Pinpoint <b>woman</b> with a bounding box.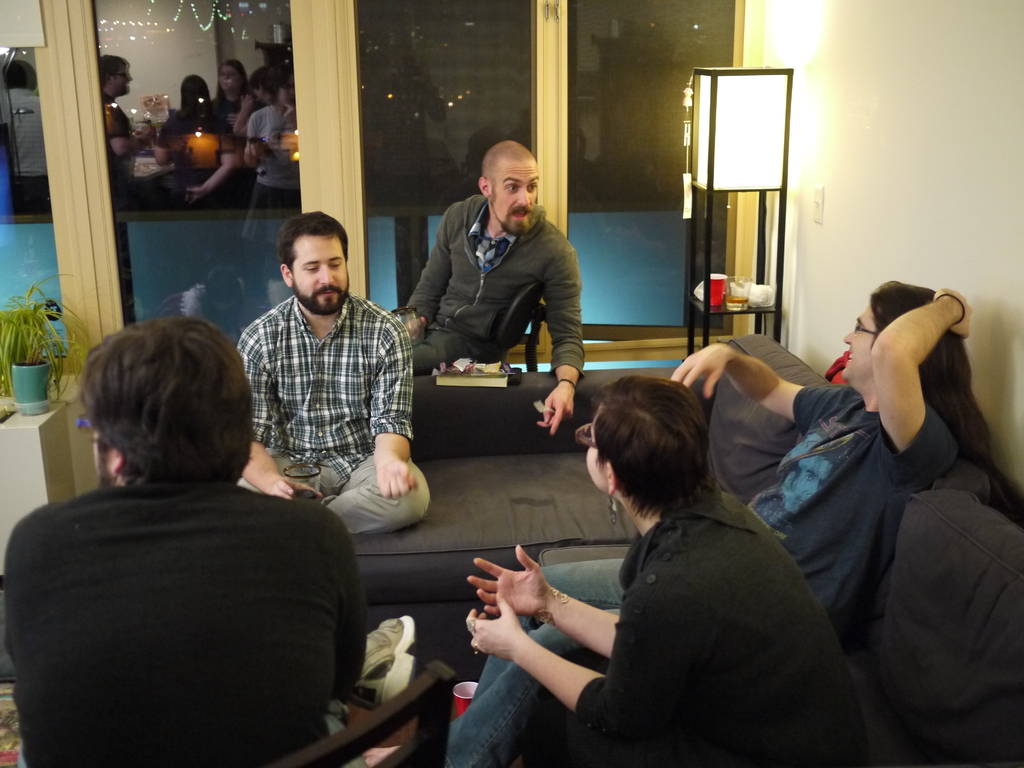
locate(463, 372, 886, 767).
